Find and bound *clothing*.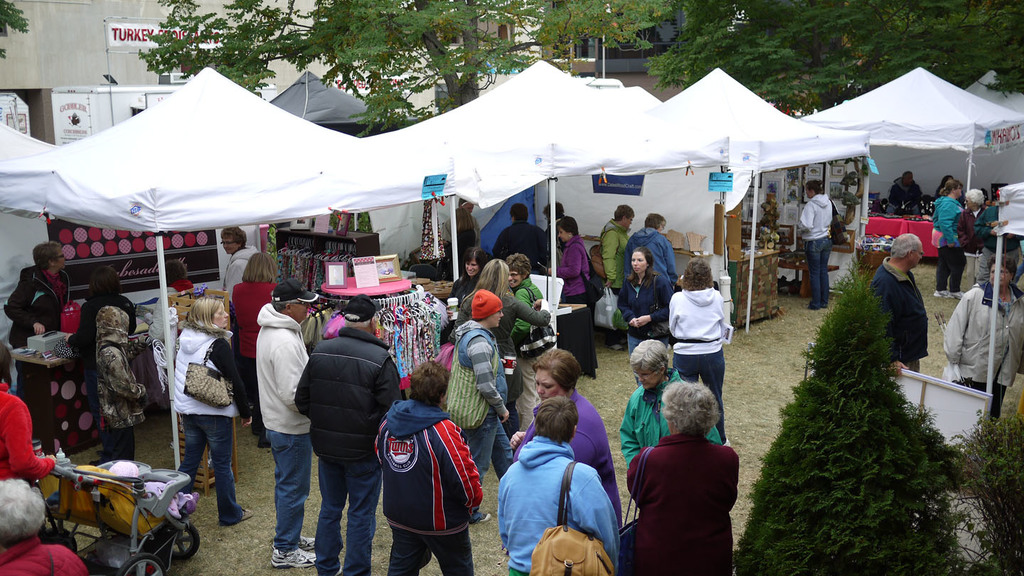
Bound: <box>792,193,836,302</box>.
